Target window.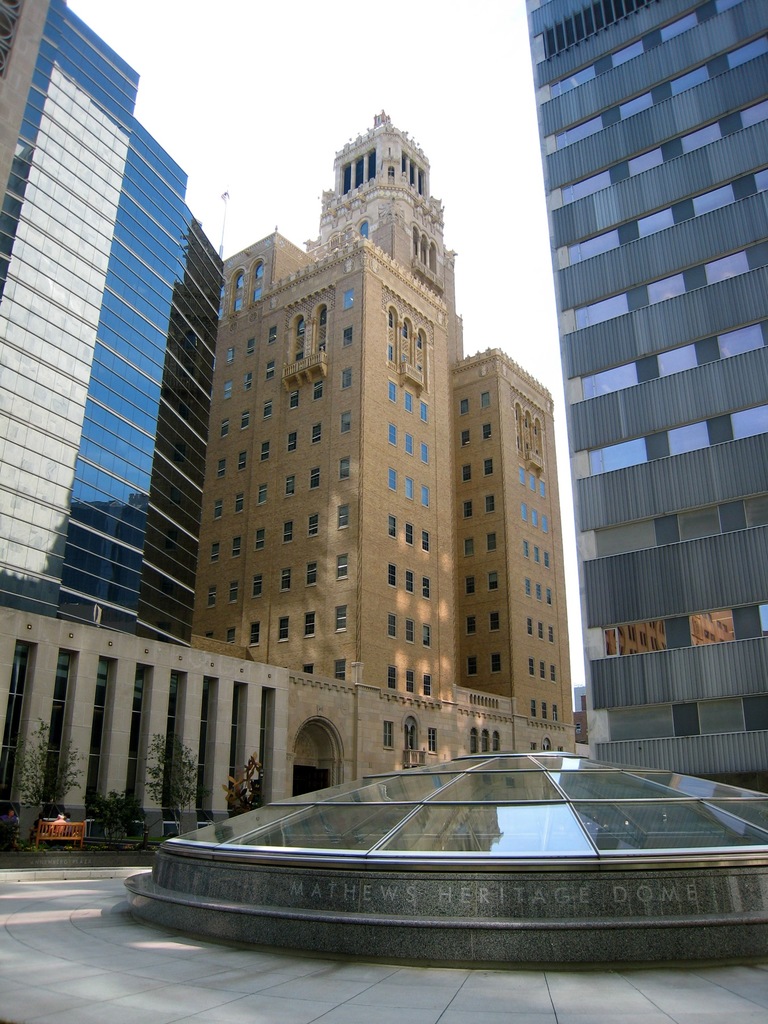
Target region: <region>520, 543, 529, 560</region>.
